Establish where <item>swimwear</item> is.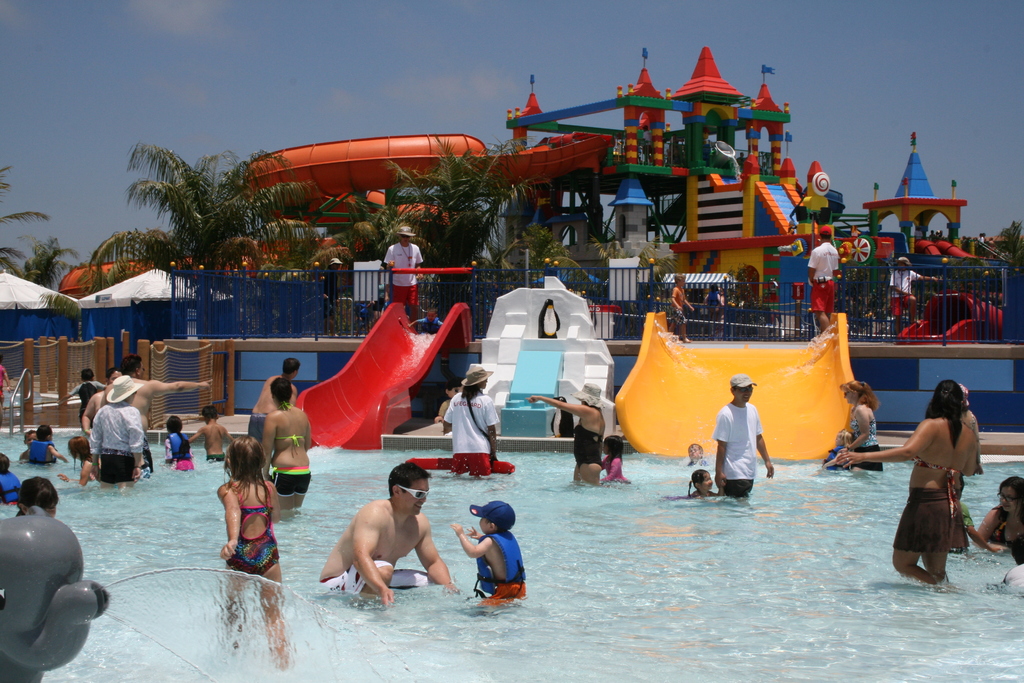
Established at (left=986, top=515, right=1009, bottom=554).
